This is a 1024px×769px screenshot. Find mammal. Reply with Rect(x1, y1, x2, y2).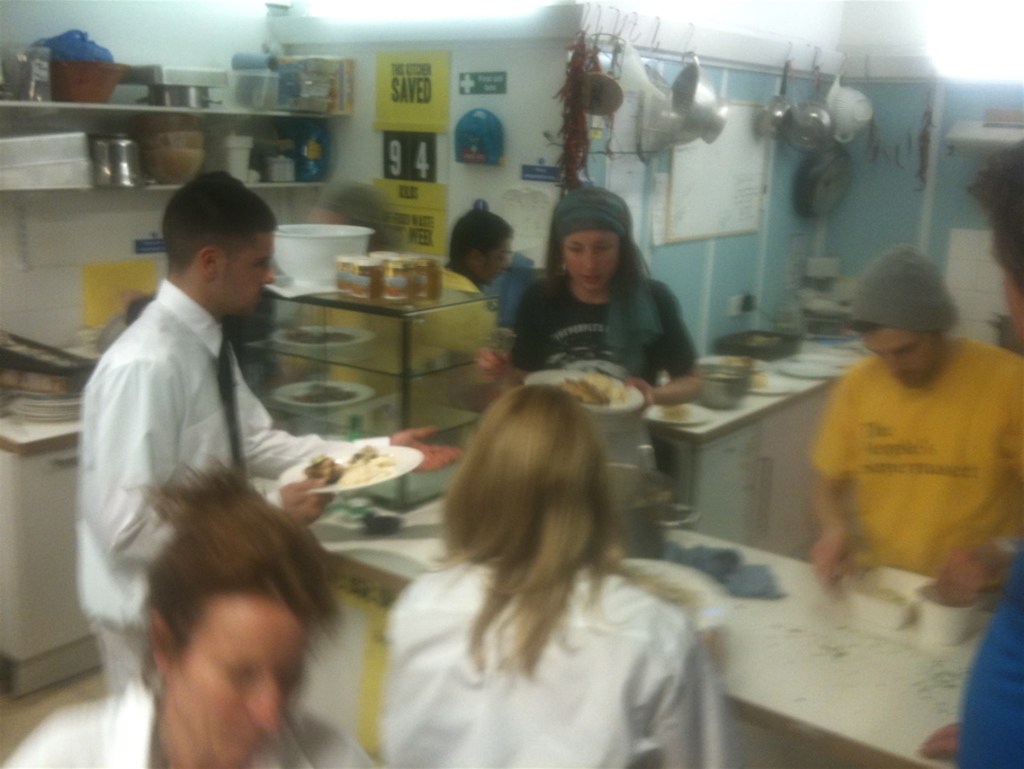
Rect(7, 462, 376, 768).
